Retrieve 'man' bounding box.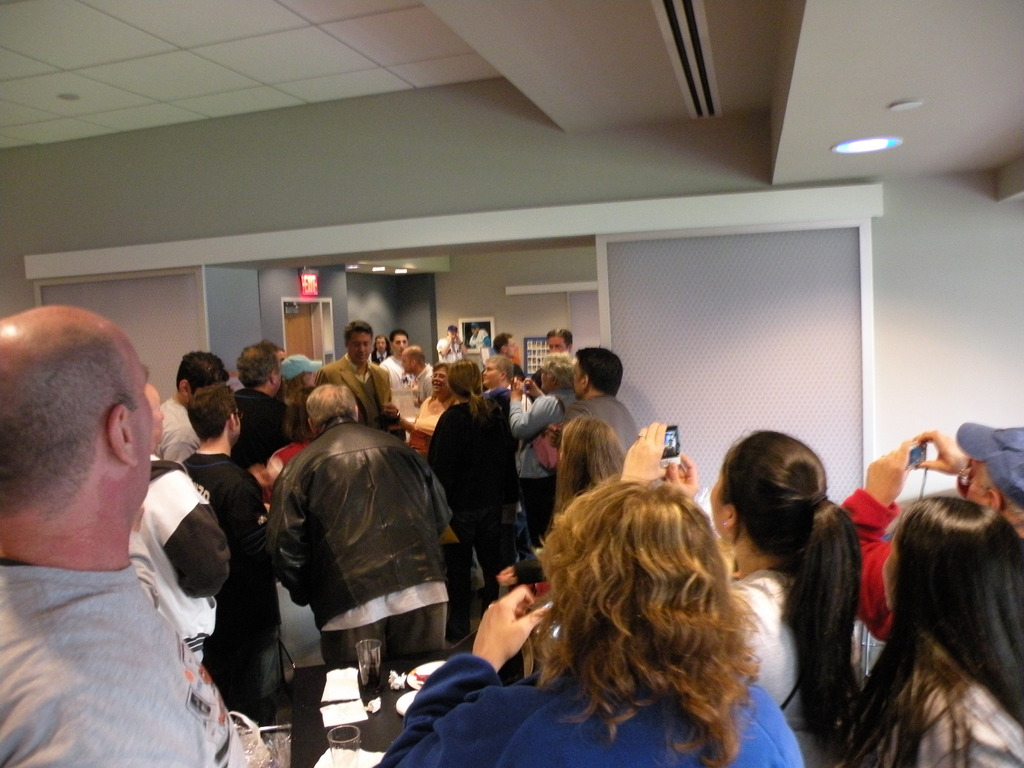
Bounding box: pyautogui.locateOnScreen(310, 320, 406, 442).
